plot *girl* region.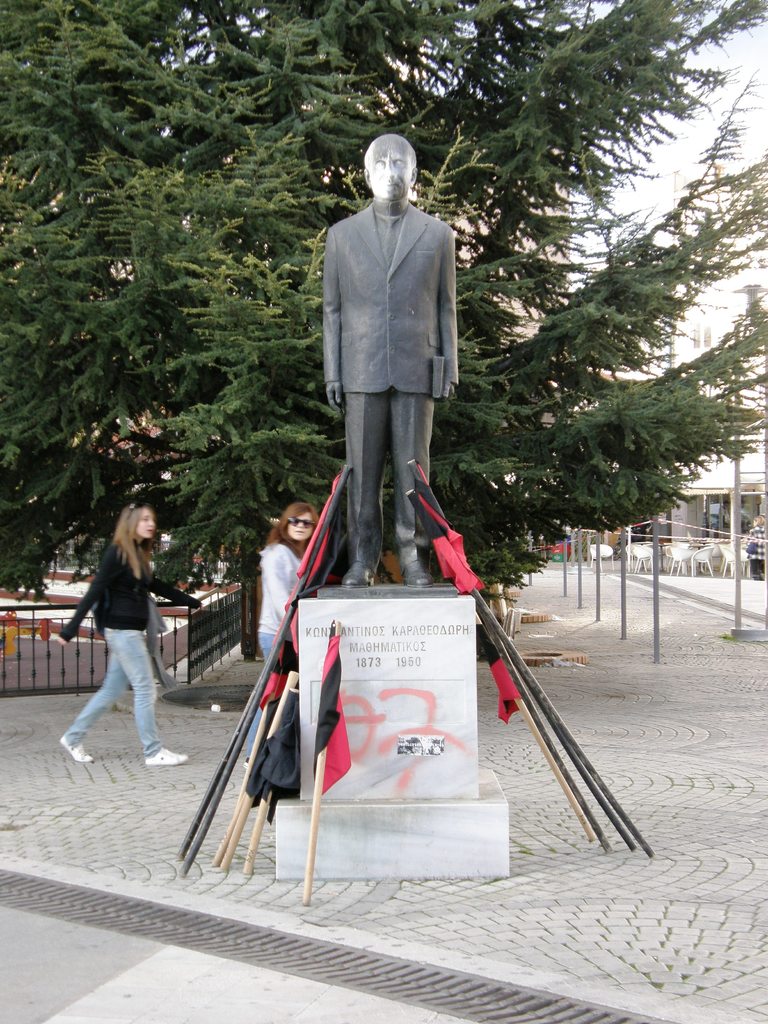
Plotted at l=58, t=500, r=207, b=765.
